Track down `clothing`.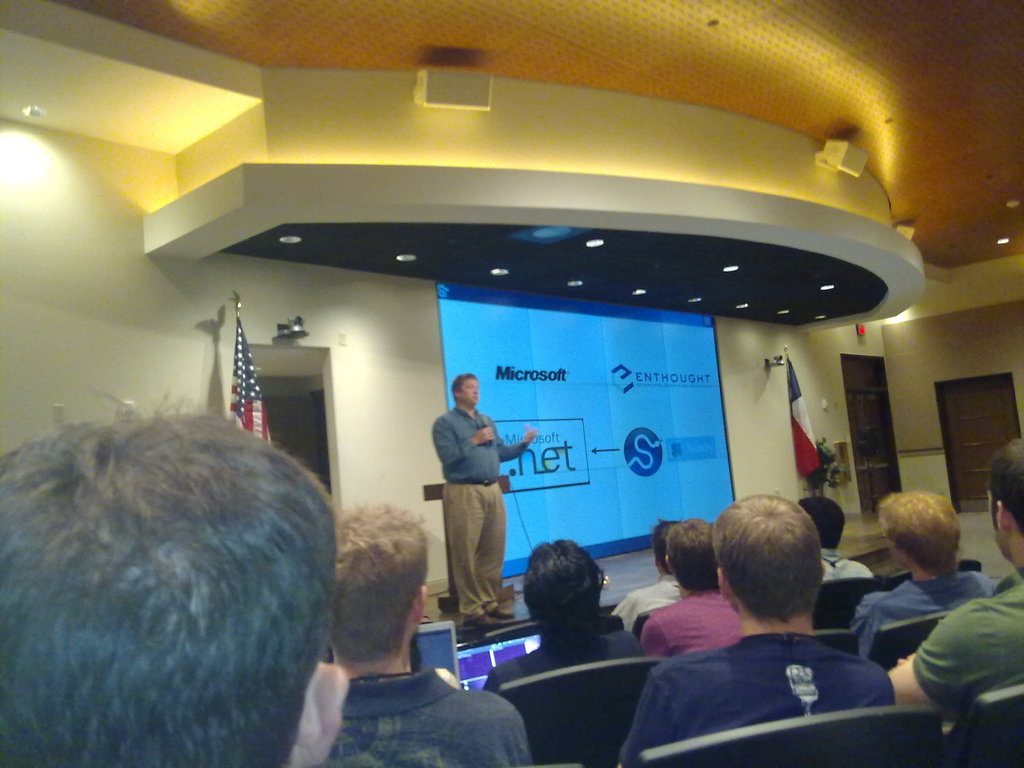
Tracked to [left=906, top=561, right=1023, bottom=732].
